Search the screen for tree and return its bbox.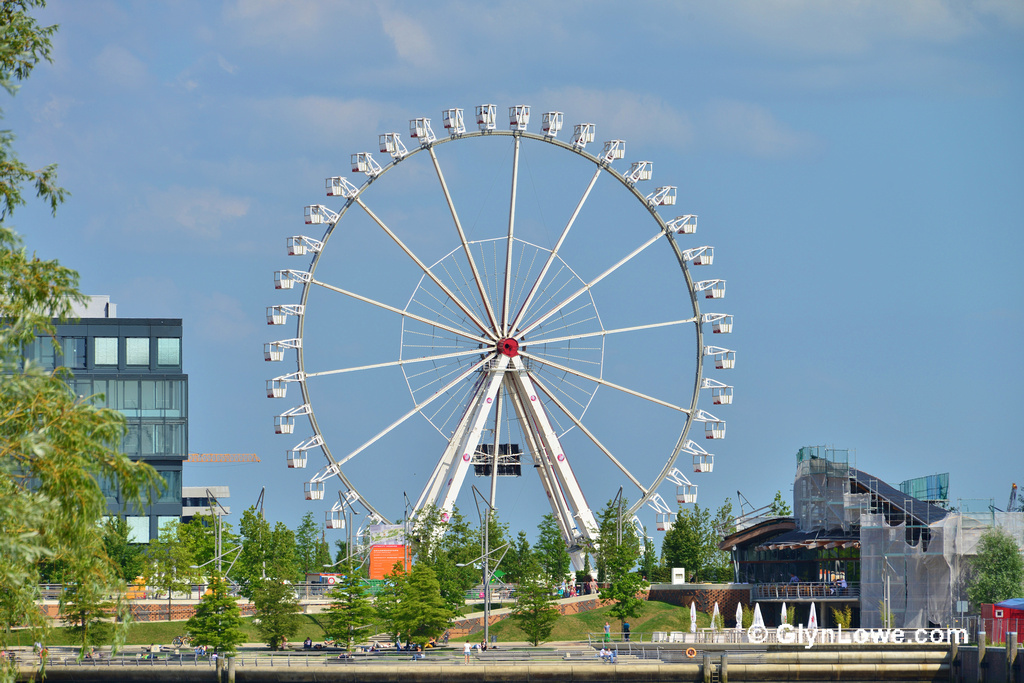
Found: pyautogui.locateOnScreen(316, 563, 370, 652).
